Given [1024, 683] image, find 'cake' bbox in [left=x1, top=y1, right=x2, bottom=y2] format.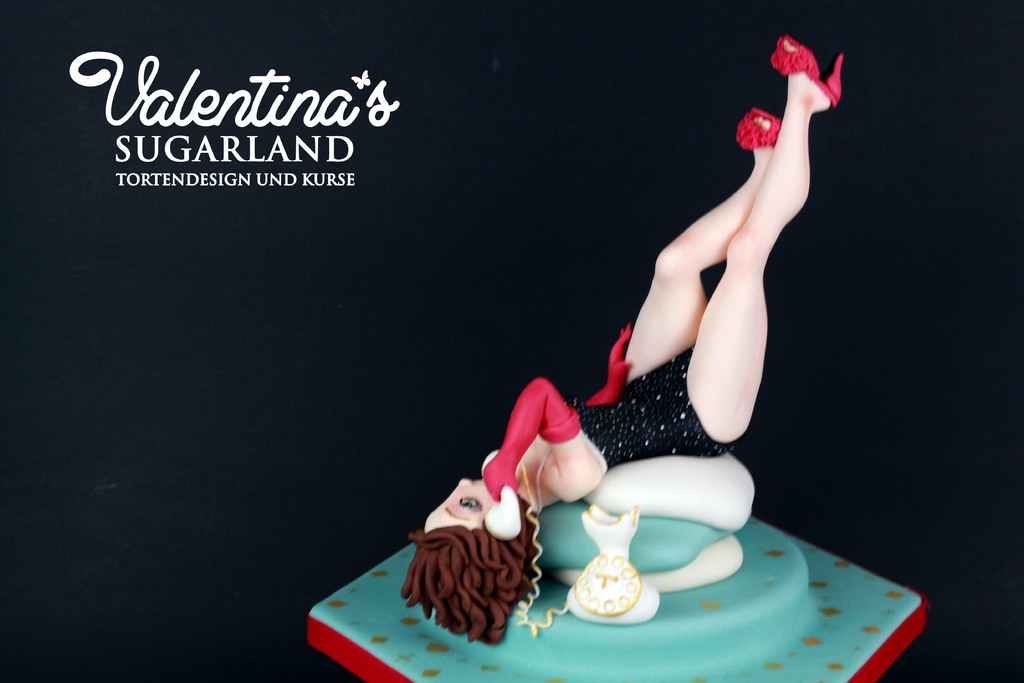
[left=305, top=35, right=929, bottom=682].
